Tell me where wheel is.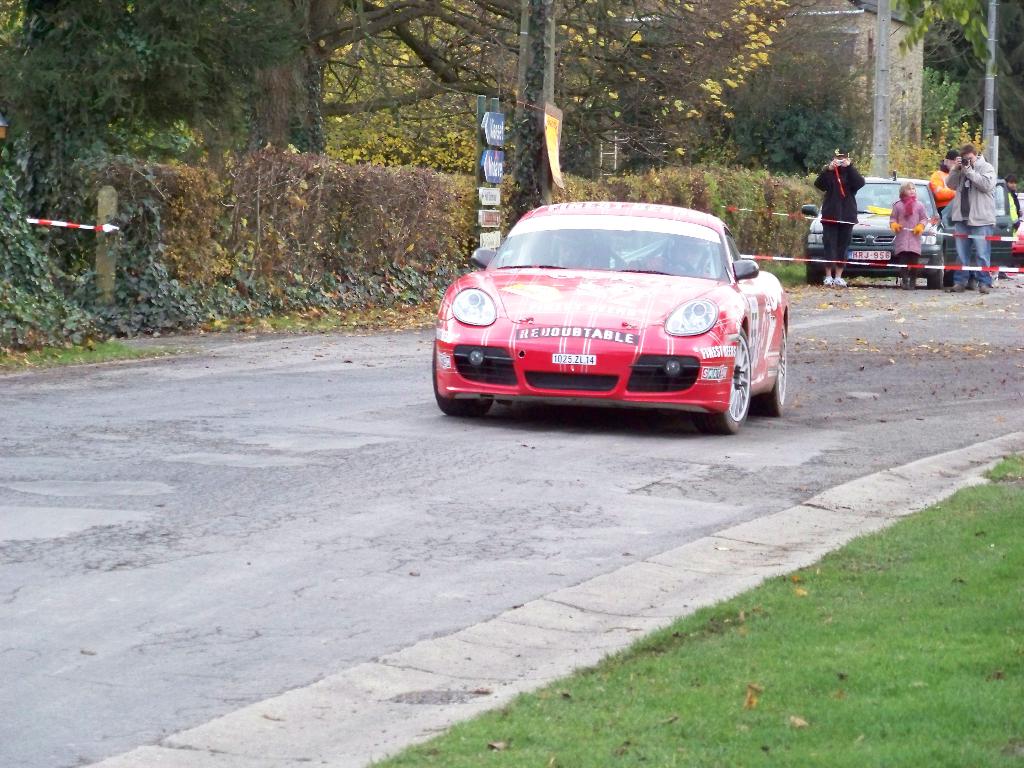
wheel is at 922/252/944/286.
